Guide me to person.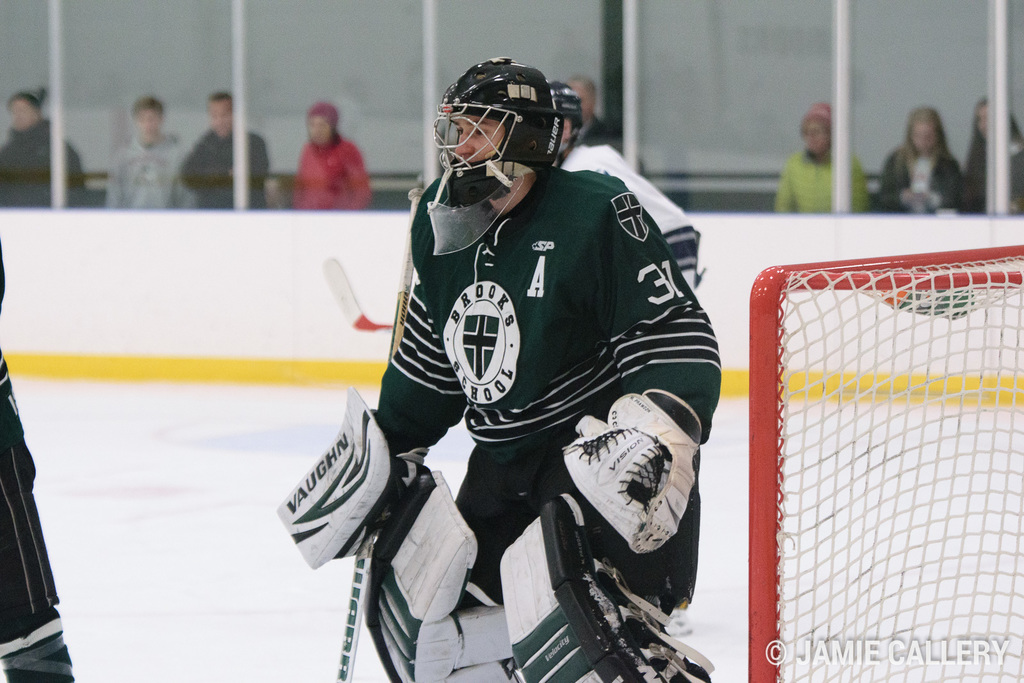
Guidance: [0,77,83,216].
